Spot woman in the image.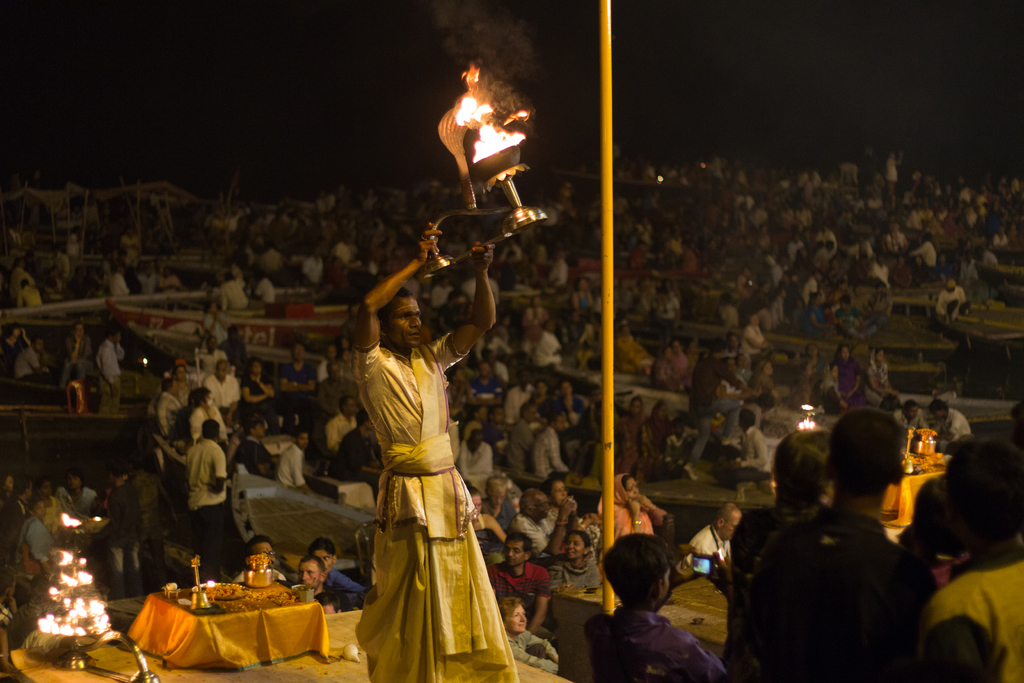
woman found at {"left": 612, "top": 402, "right": 655, "bottom": 478}.
